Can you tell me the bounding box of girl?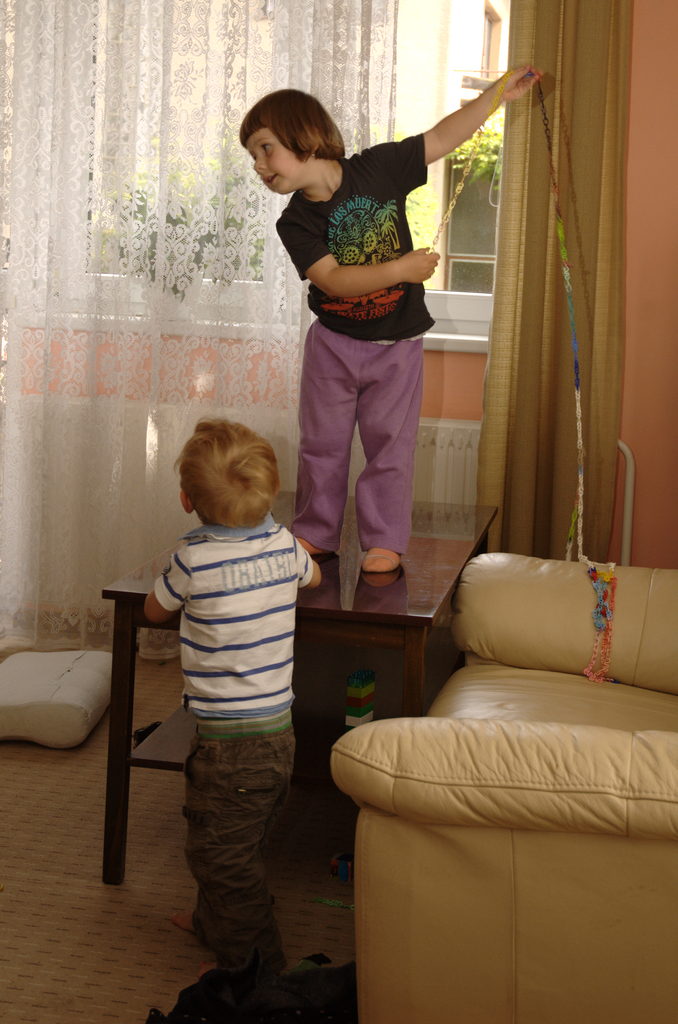
bbox(237, 61, 546, 574).
